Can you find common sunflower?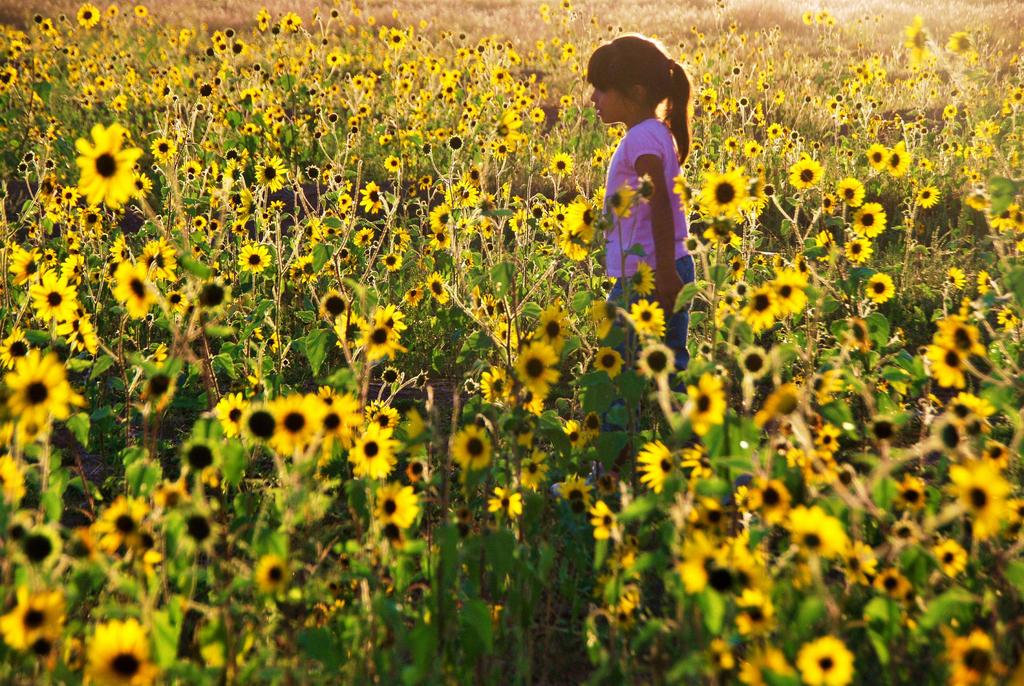
Yes, bounding box: l=701, t=180, r=741, b=210.
